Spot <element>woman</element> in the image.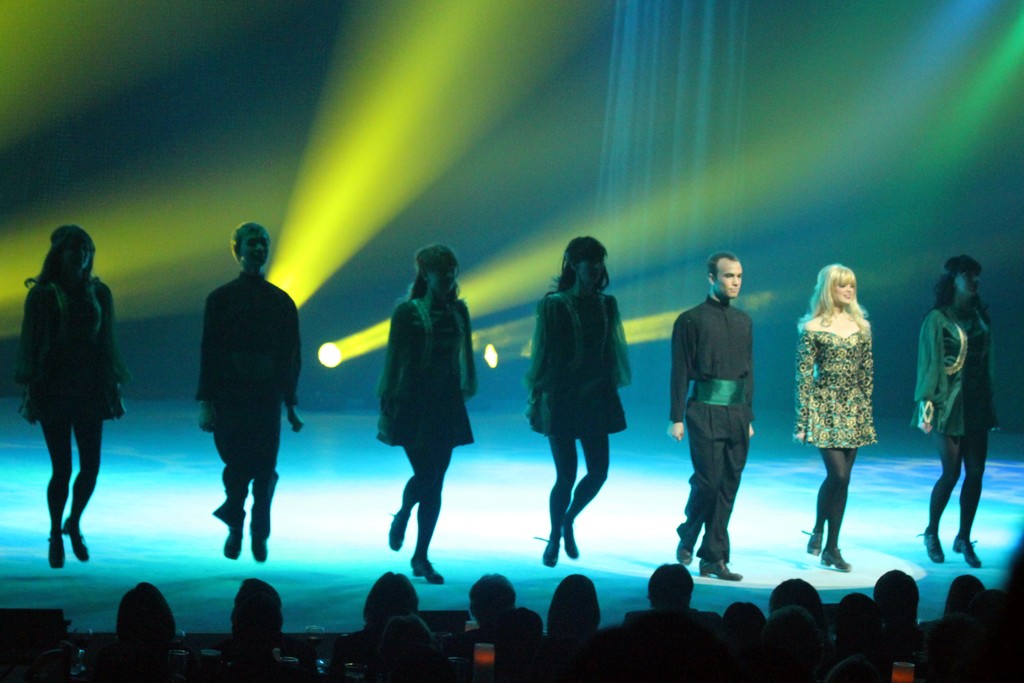
<element>woman</element> found at locate(547, 572, 602, 636).
